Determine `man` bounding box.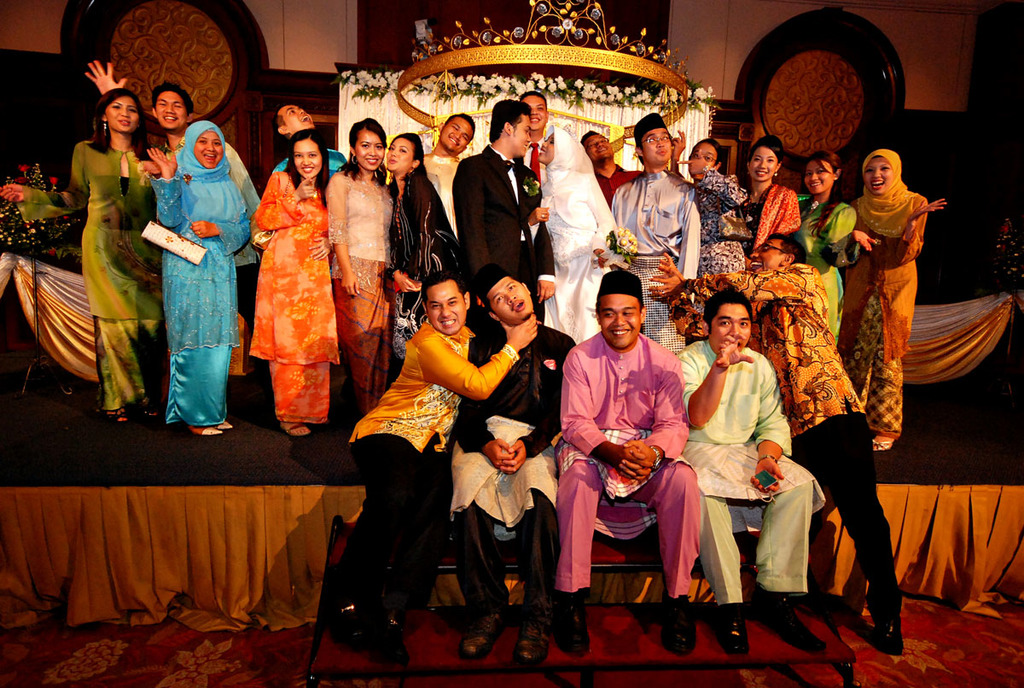
Determined: bbox(676, 289, 832, 650).
